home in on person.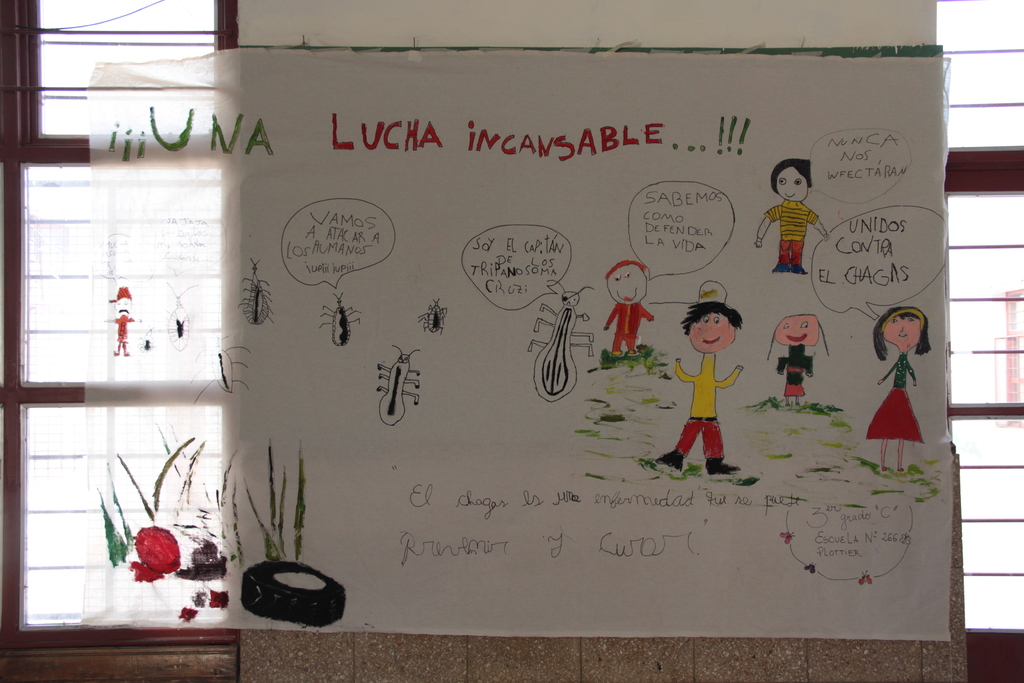
Homed in at region(751, 160, 833, 274).
